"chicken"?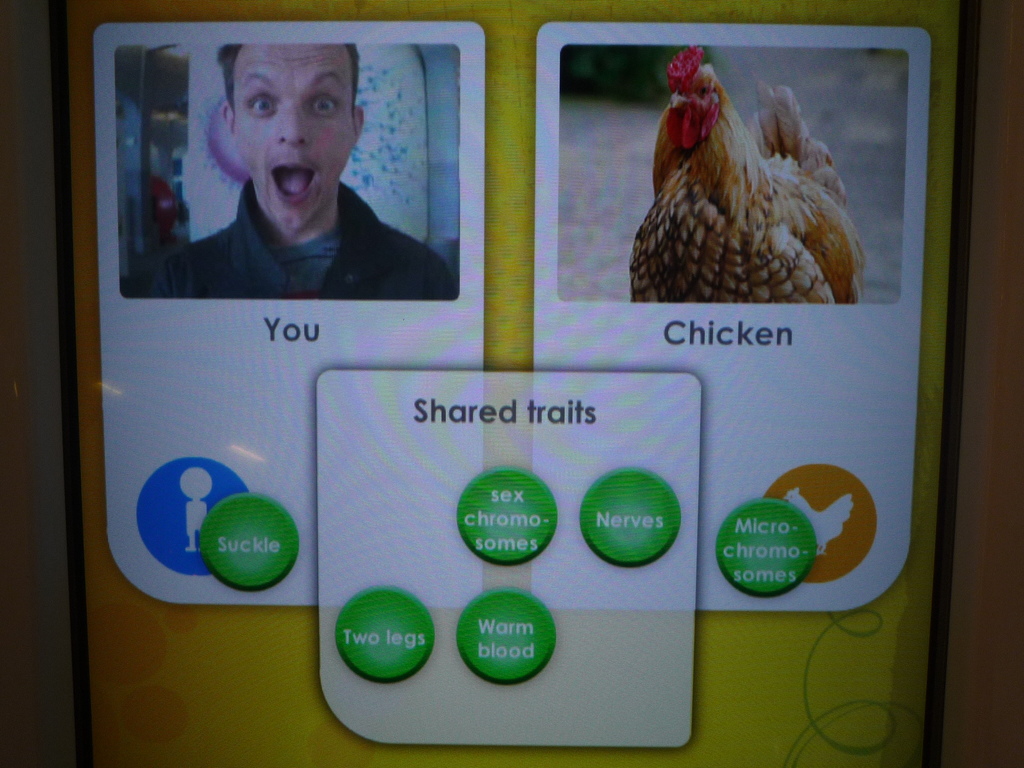
crop(621, 64, 870, 326)
